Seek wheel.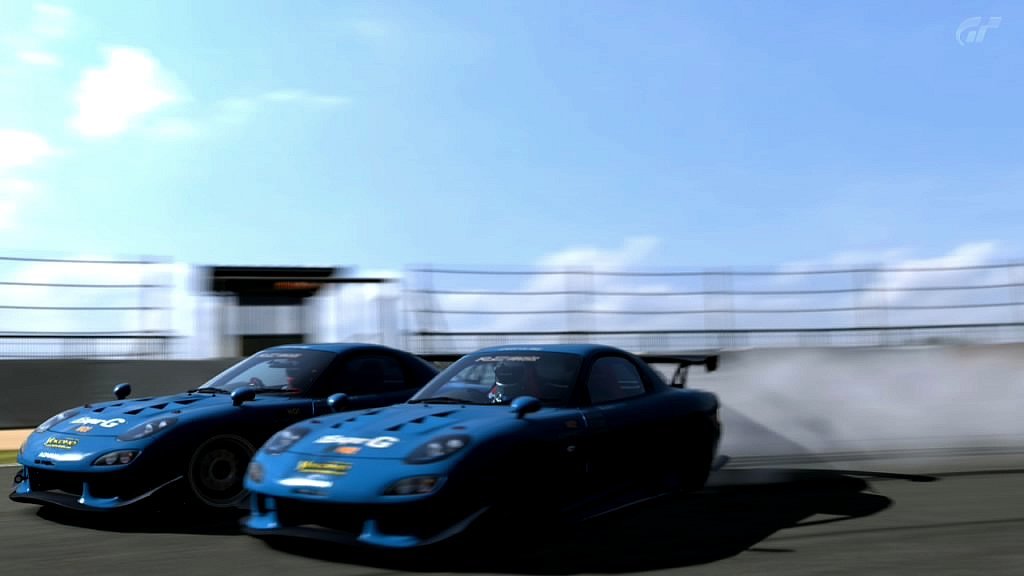
[left=468, top=388, right=488, bottom=405].
